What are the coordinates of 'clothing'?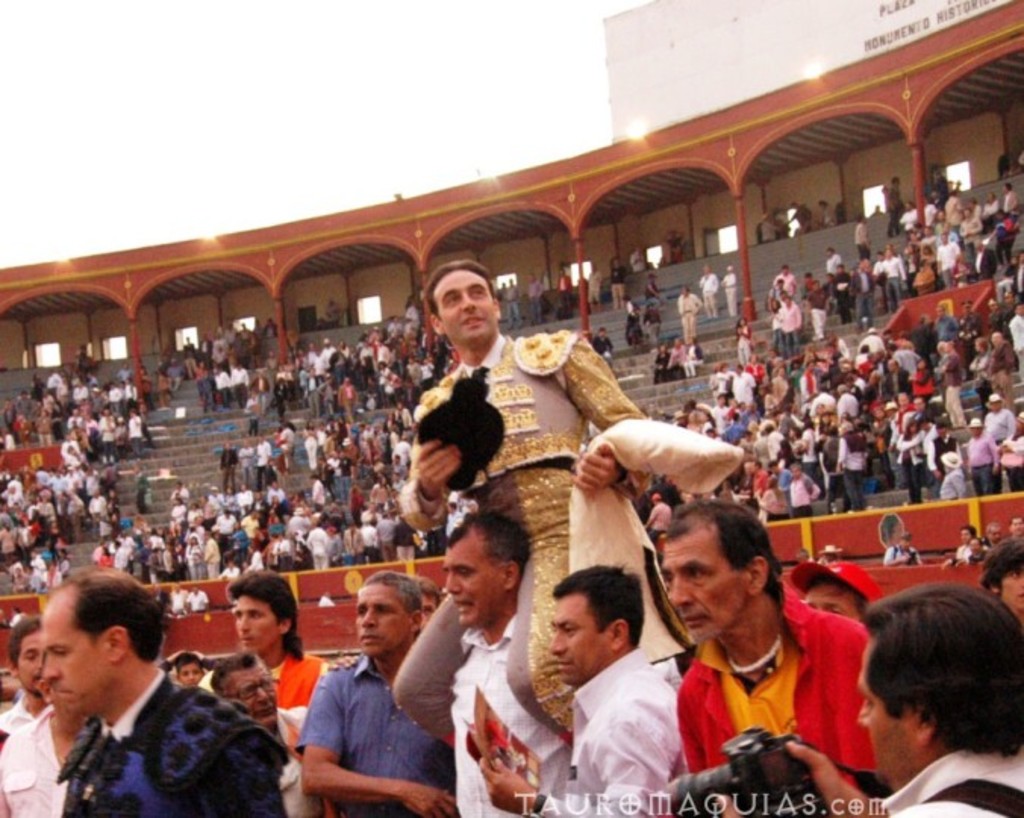
311,477,329,510.
